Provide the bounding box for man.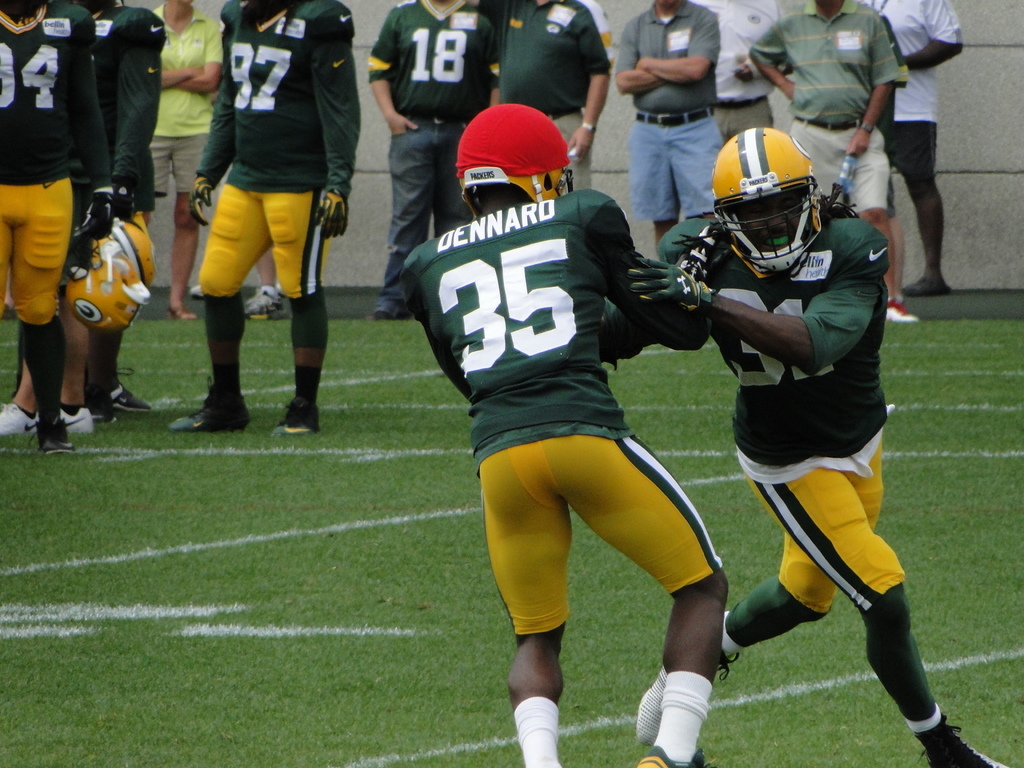
pyautogui.locateOnScreen(598, 124, 1014, 767).
